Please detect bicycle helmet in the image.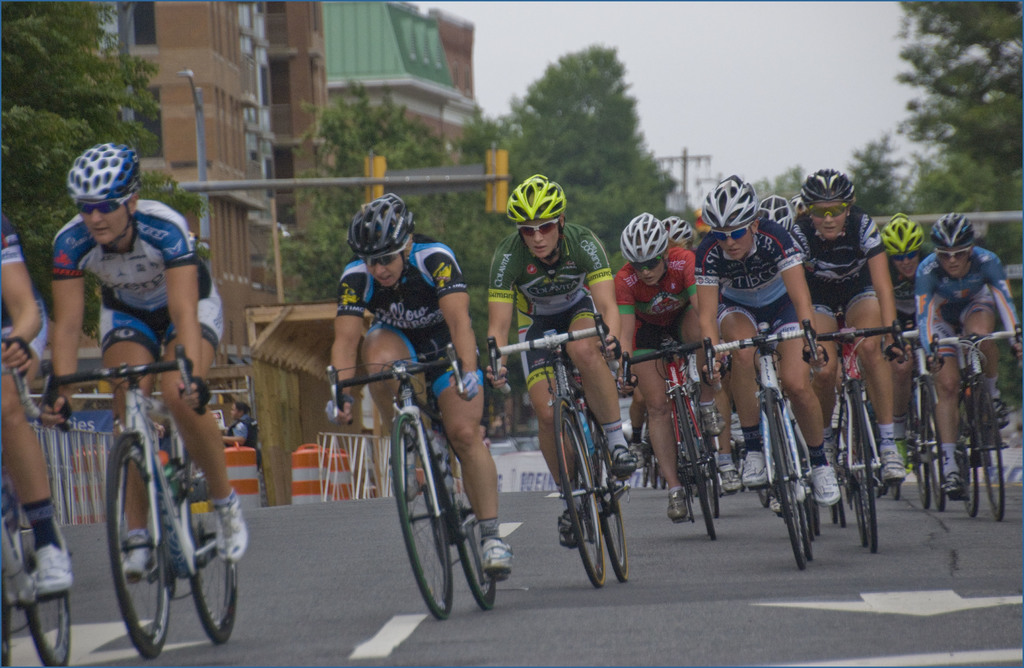
BBox(883, 209, 924, 262).
